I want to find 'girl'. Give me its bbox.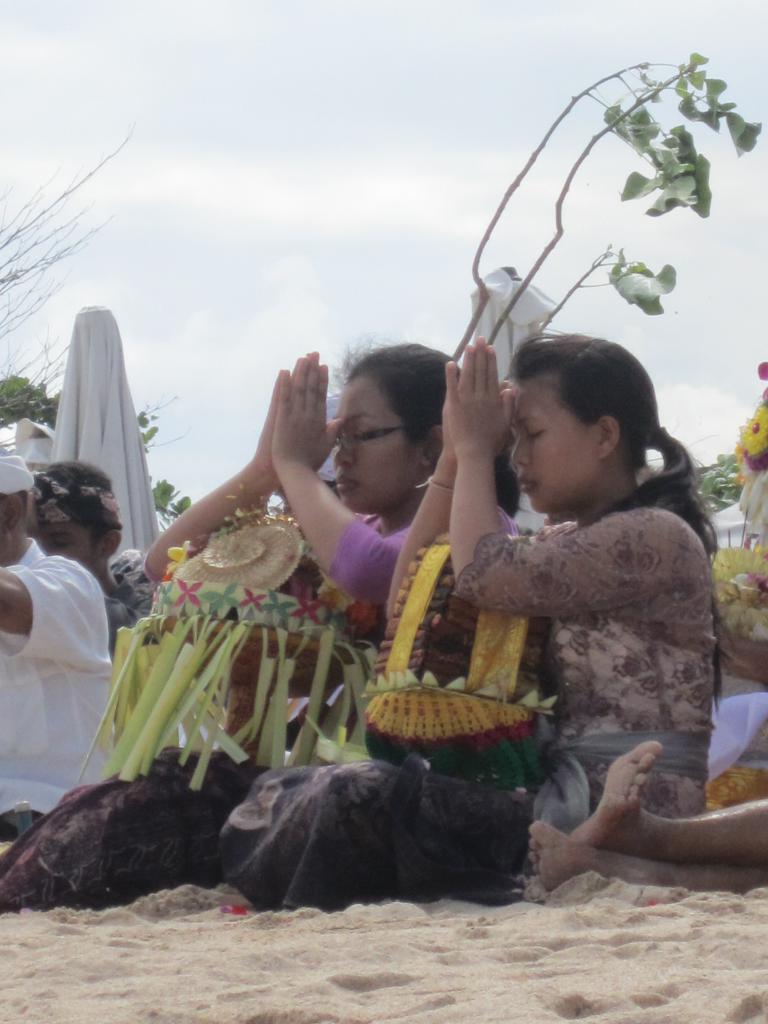
pyautogui.locateOnScreen(150, 339, 514, 659).
